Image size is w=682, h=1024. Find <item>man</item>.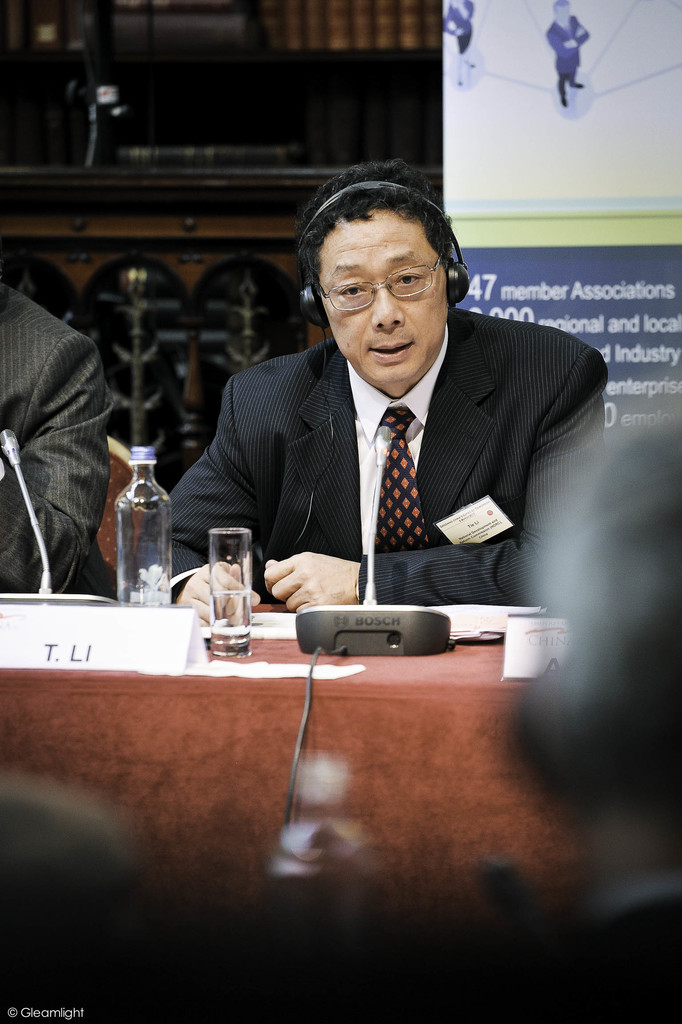
detection(156, 184, 612, 608).
